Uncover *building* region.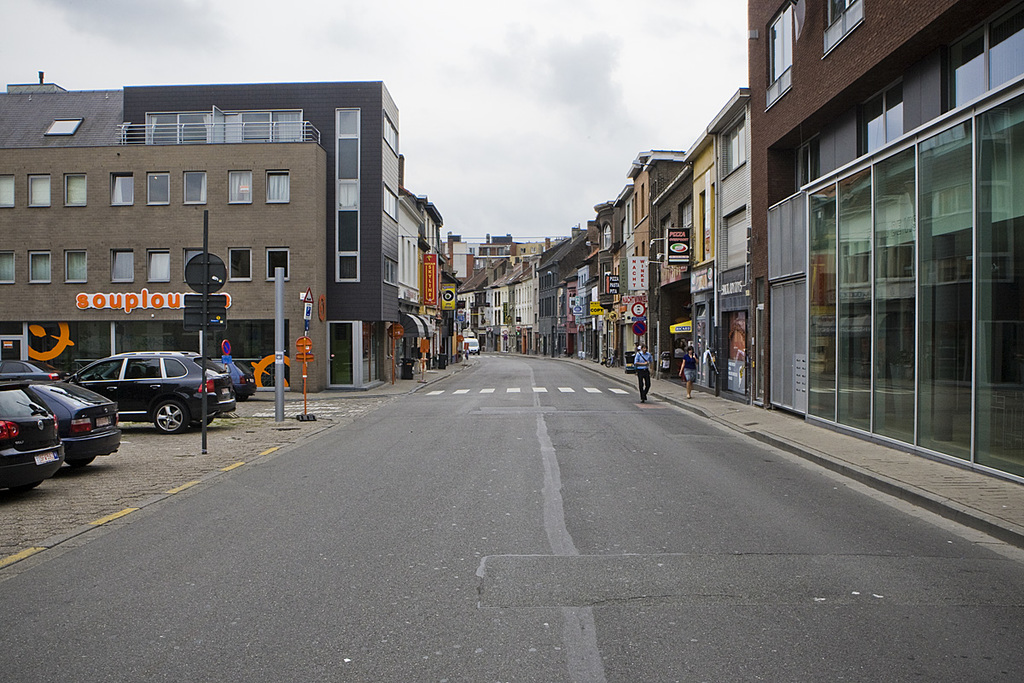
Uncovered: locate(450, 229, 588, 359).
